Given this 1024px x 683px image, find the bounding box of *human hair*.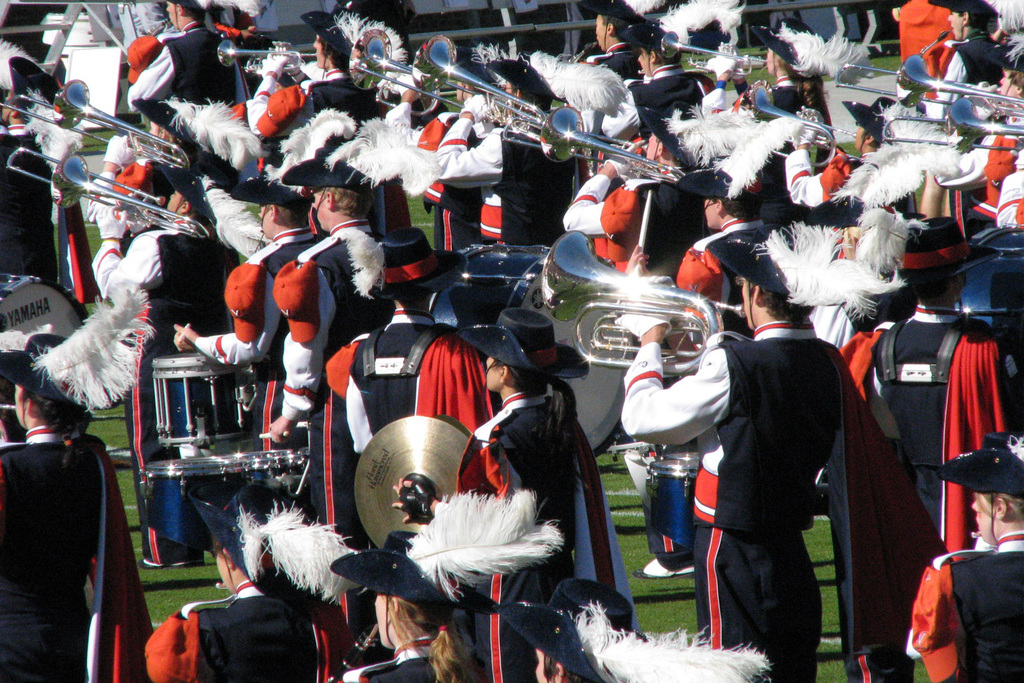
18:388:89:477.
